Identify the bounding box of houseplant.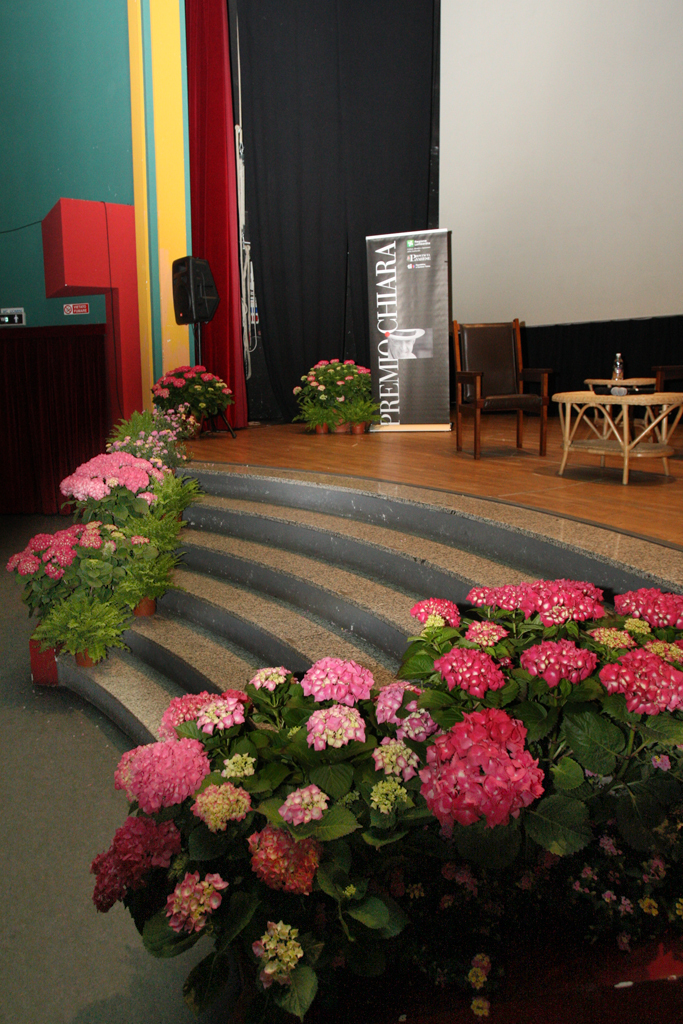
bbox=[33, 616, 136, 685].
